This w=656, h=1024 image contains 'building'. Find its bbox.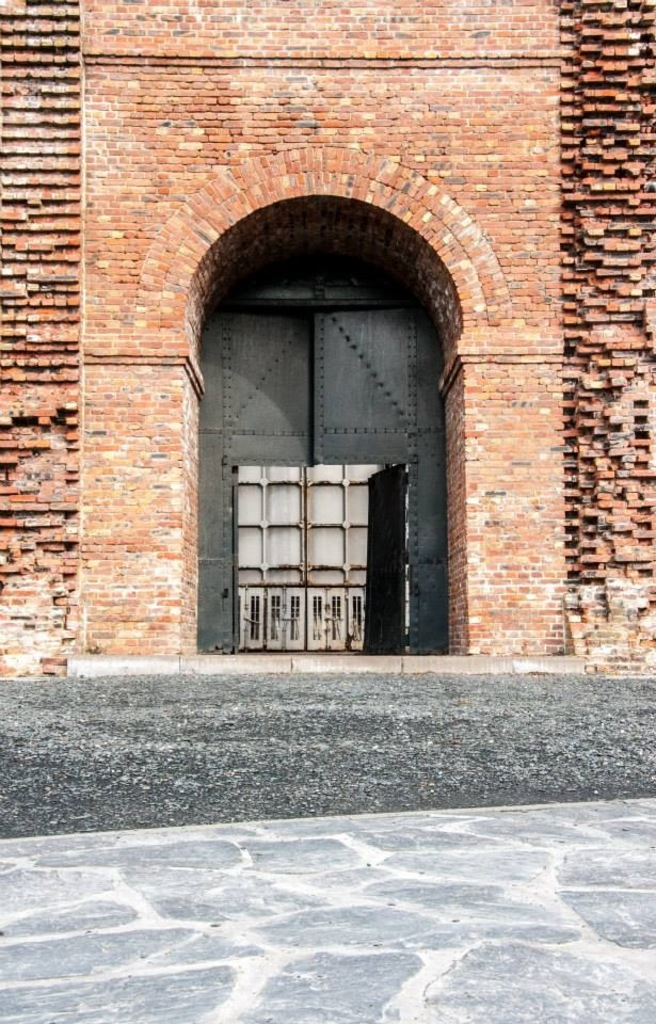
left=0, top=0, right=655, bottom=681.
